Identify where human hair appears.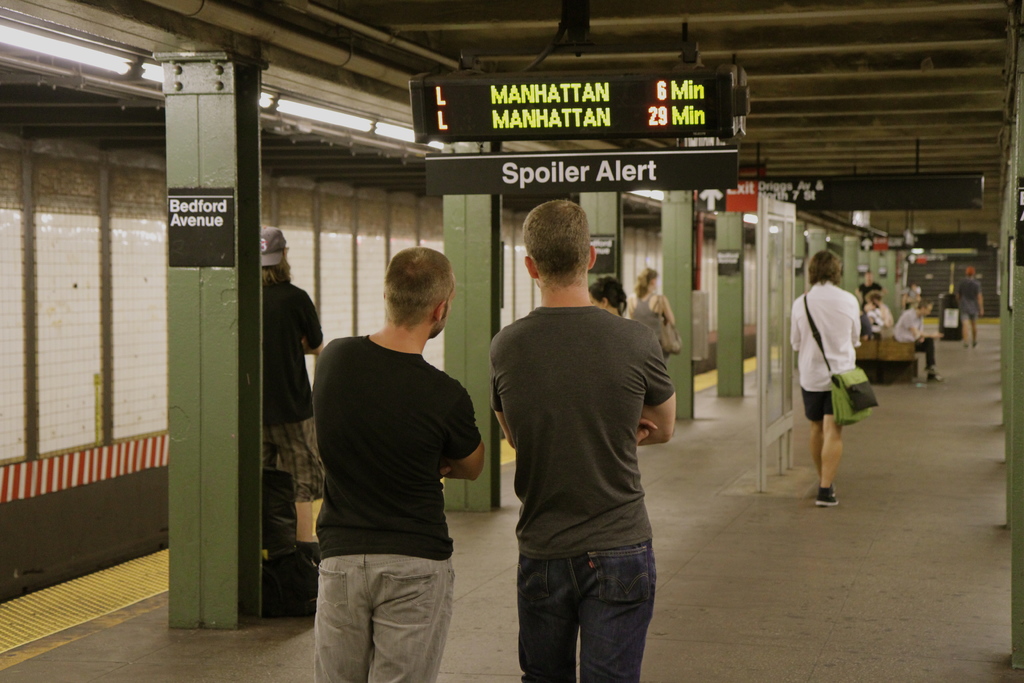
Appears at 803 249 844 288.
